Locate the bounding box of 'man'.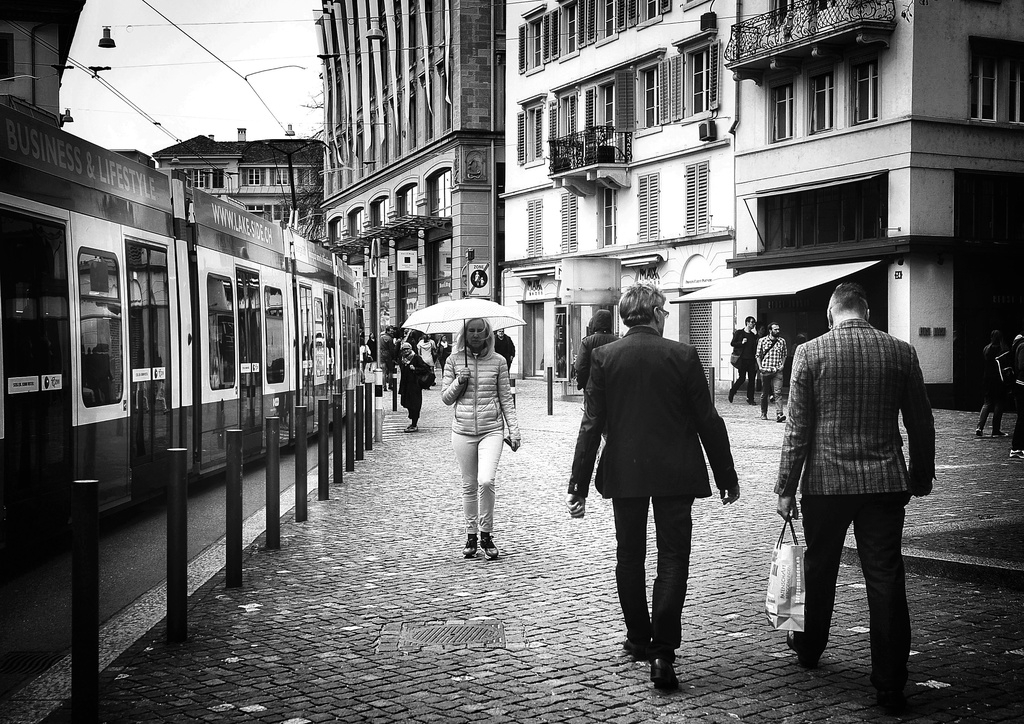
Bounding box: 756 321 785 424.
